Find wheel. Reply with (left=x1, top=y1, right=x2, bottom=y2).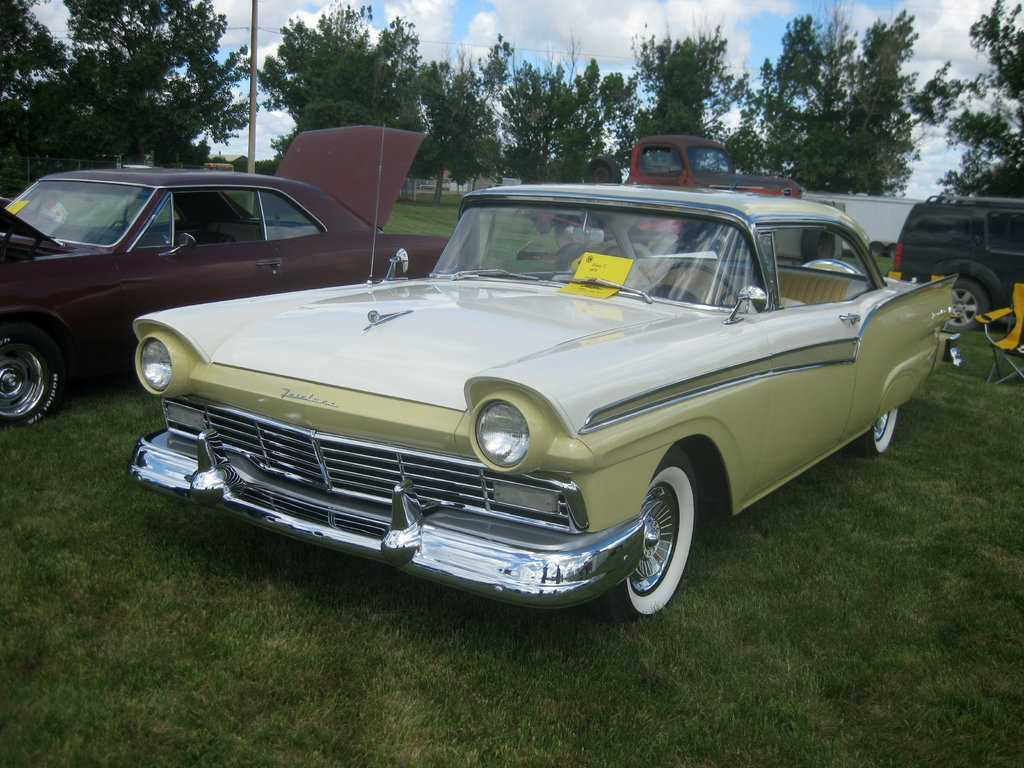
(left=111, top=214, right=132, bottom=230).
